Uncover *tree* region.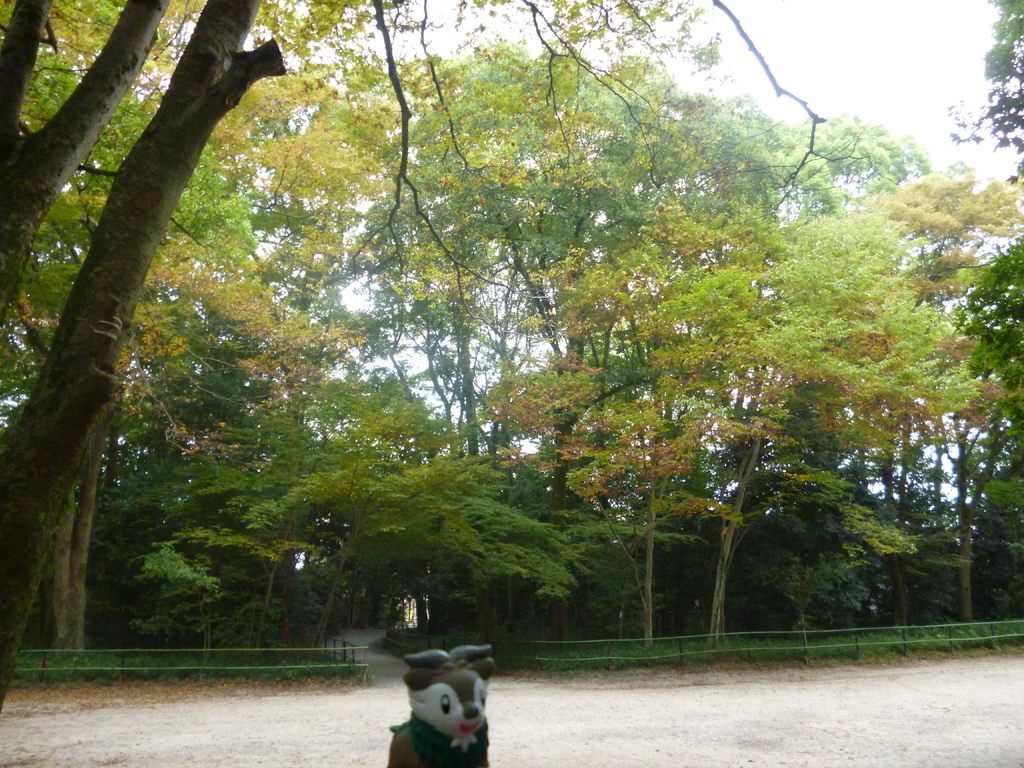
Uncovered: <box>915,264,1023,608</box>.
